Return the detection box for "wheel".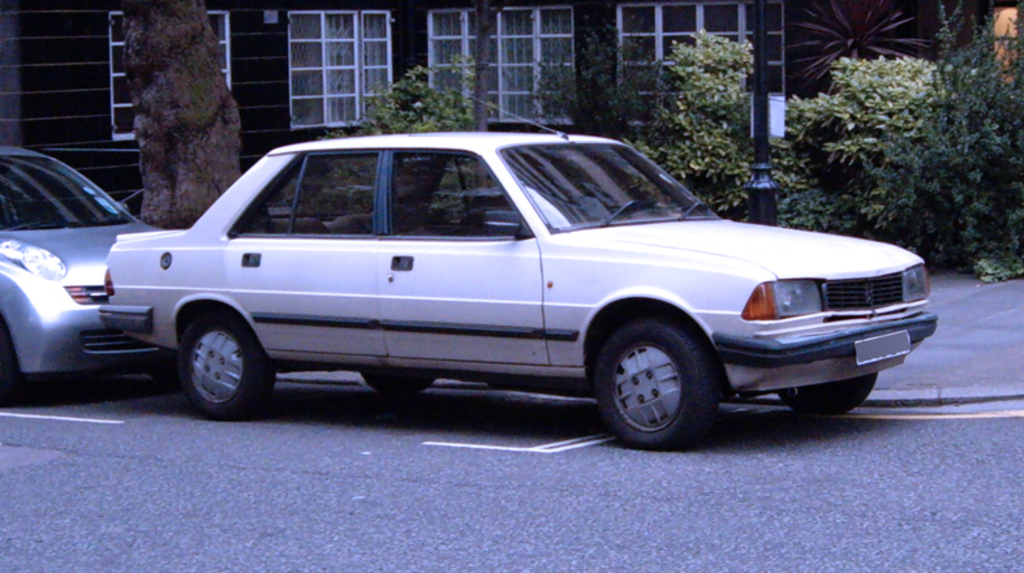
bbox(365, 370, 439, 396).
